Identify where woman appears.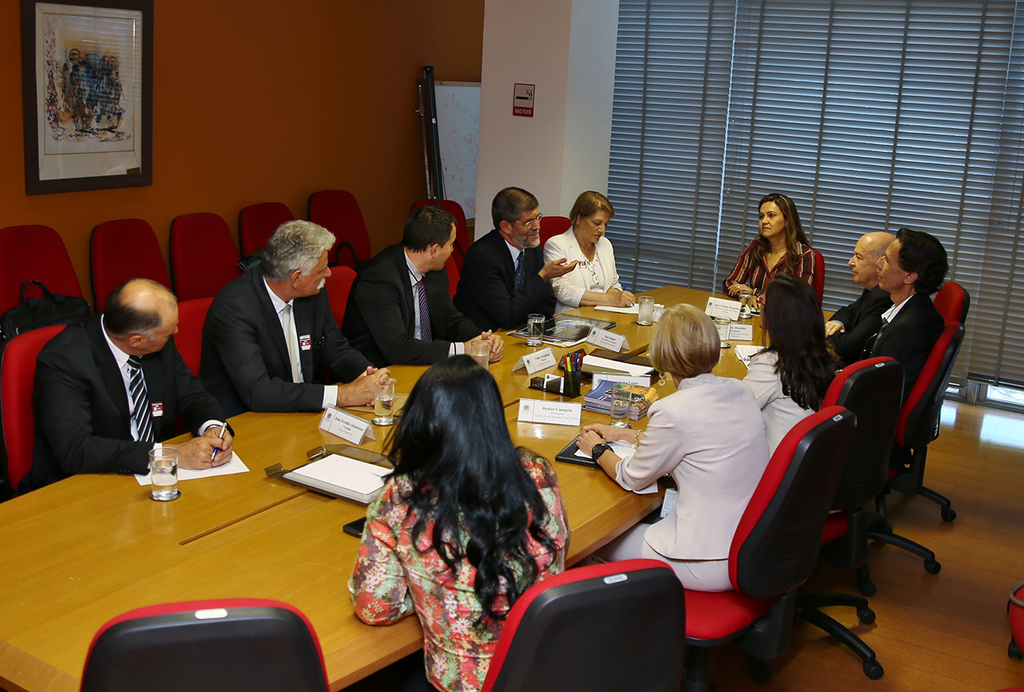
Appears at box(574, 300, 775, 604).
